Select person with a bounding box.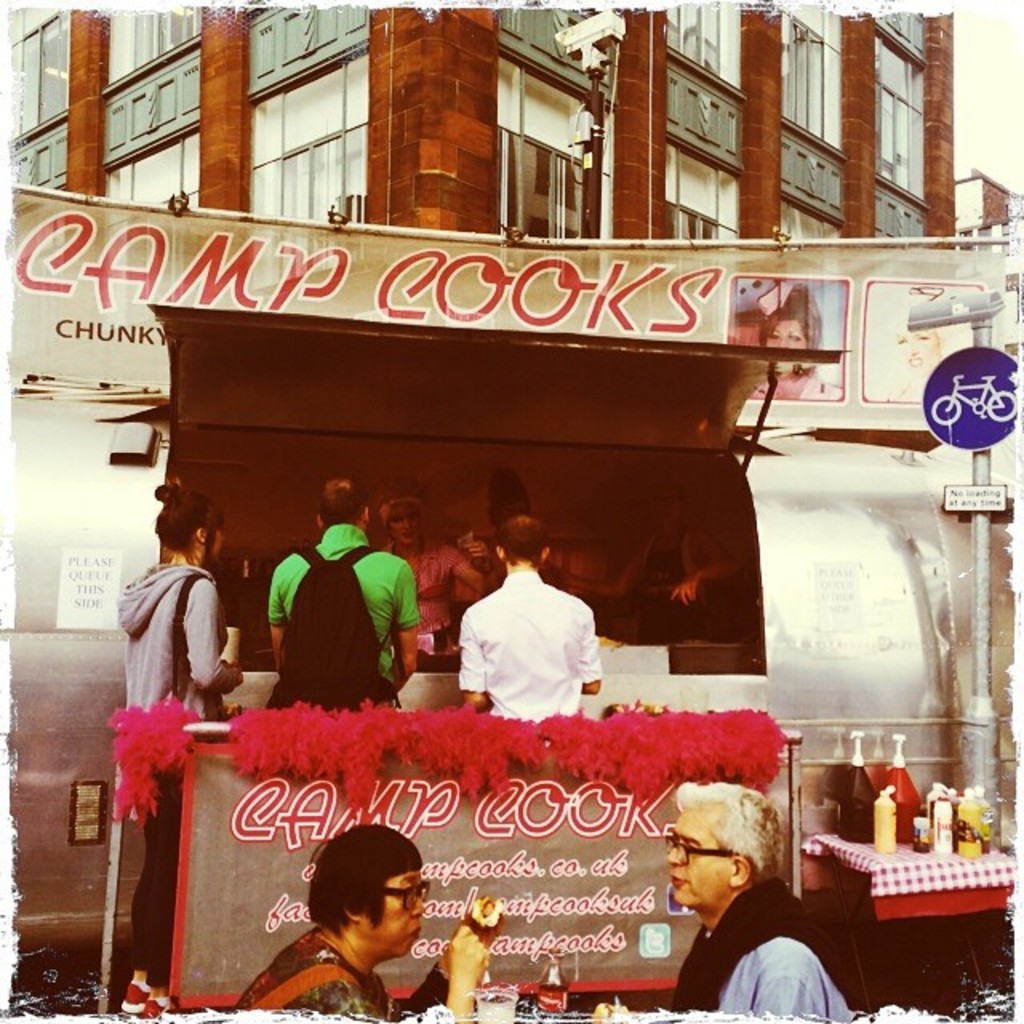
<region>462, 509, 608, 717</region>.
